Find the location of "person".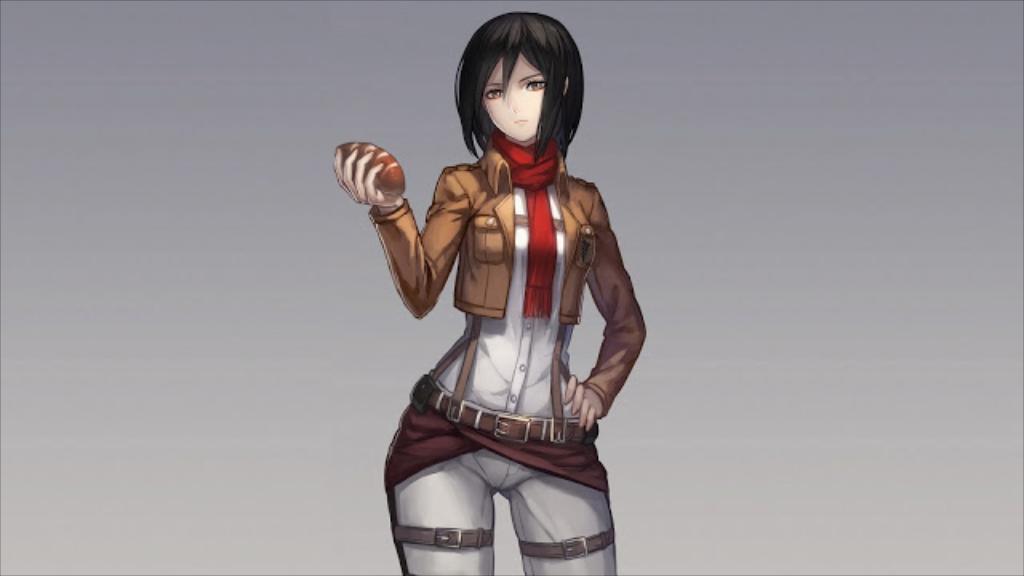
Location: 384:6:698:558.
